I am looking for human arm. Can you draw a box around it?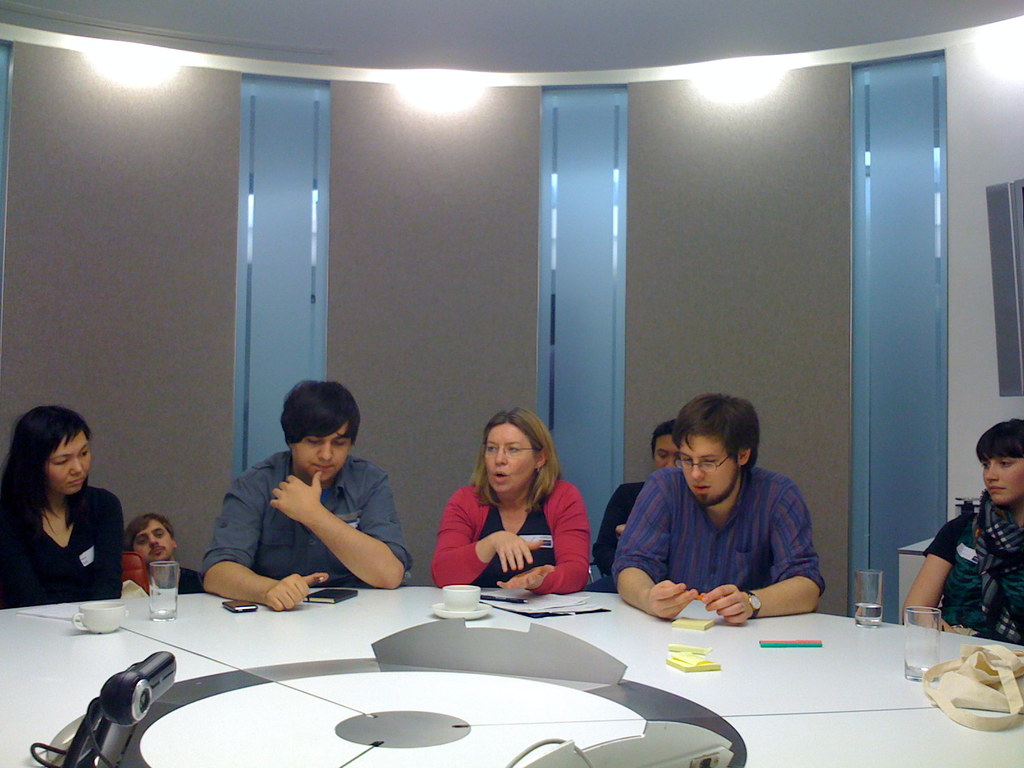
Sure, the bounding box is 269/468/413/591.
